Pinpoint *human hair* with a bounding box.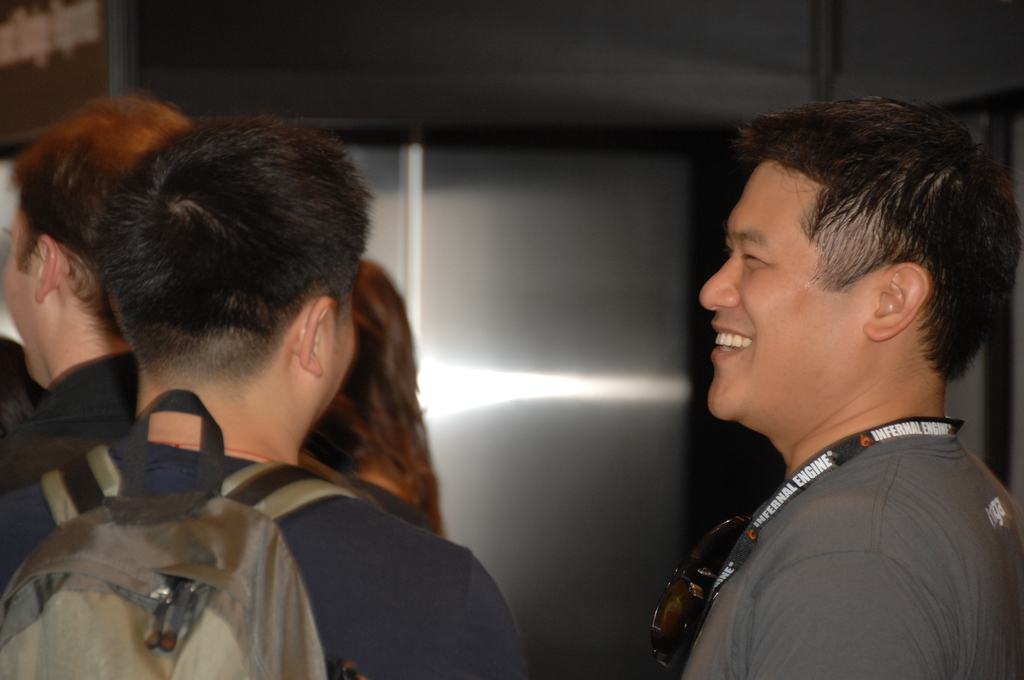
x1=726, y1=110, x2=1000, y2=408.
